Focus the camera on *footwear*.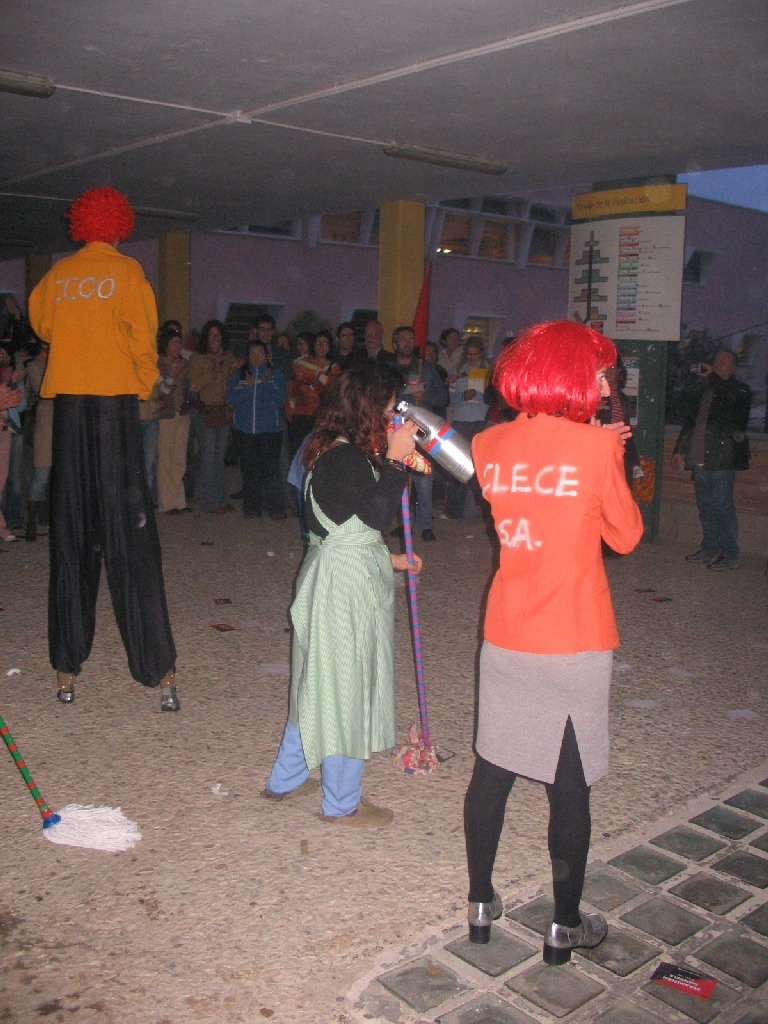
Focus region: (711,554,736,568).
